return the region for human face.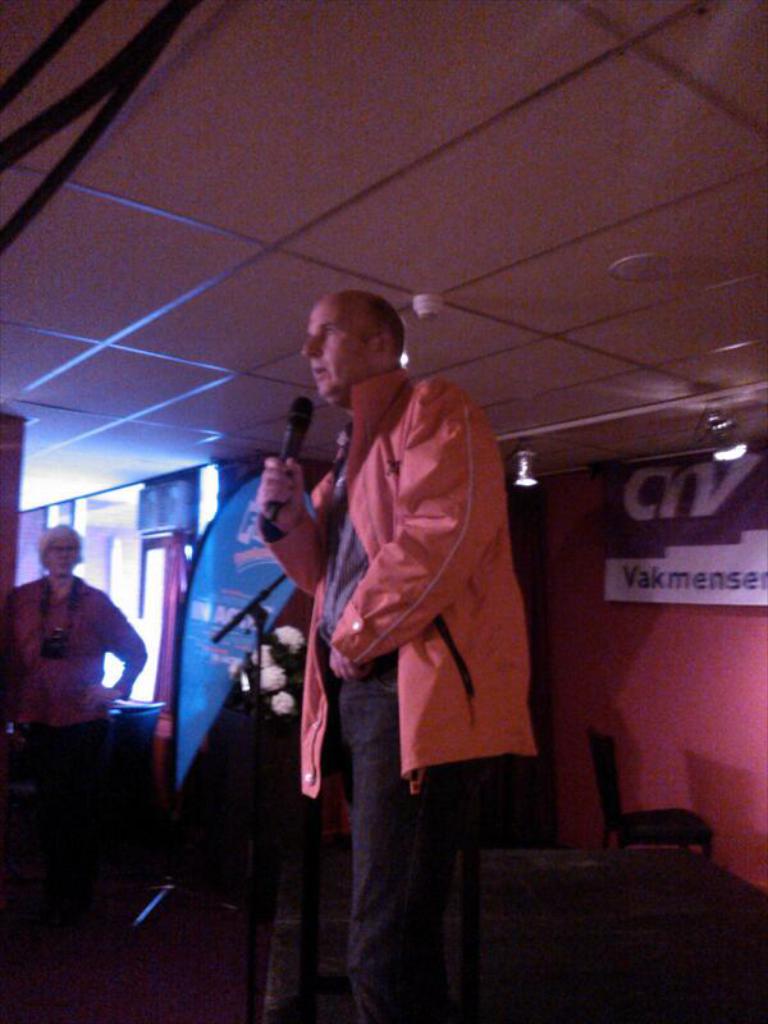
bbox=[49, 532, 76, 576].
